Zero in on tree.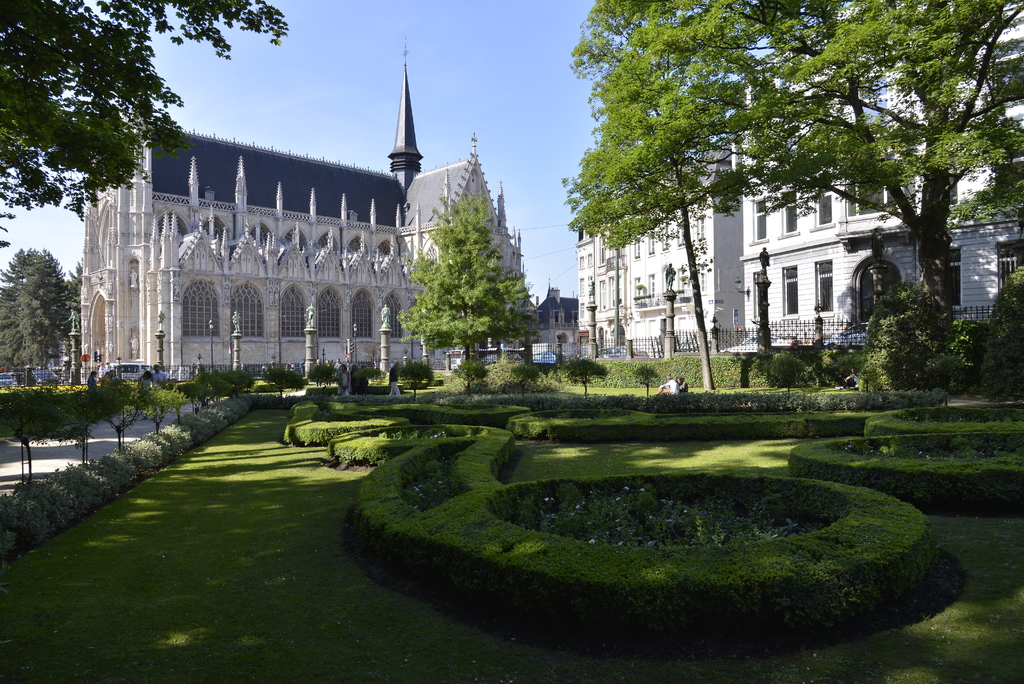
Zeroed in: crop(692, 0, 1023, 329).
